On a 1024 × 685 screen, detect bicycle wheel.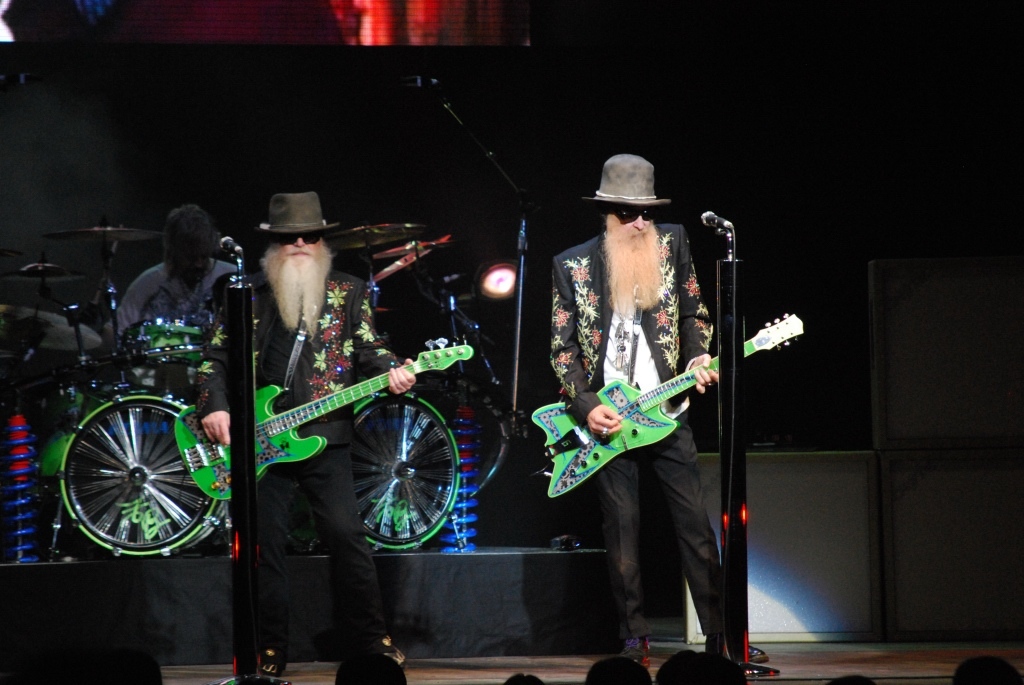
x1=47 y1=409 x2=224 y2=559.
